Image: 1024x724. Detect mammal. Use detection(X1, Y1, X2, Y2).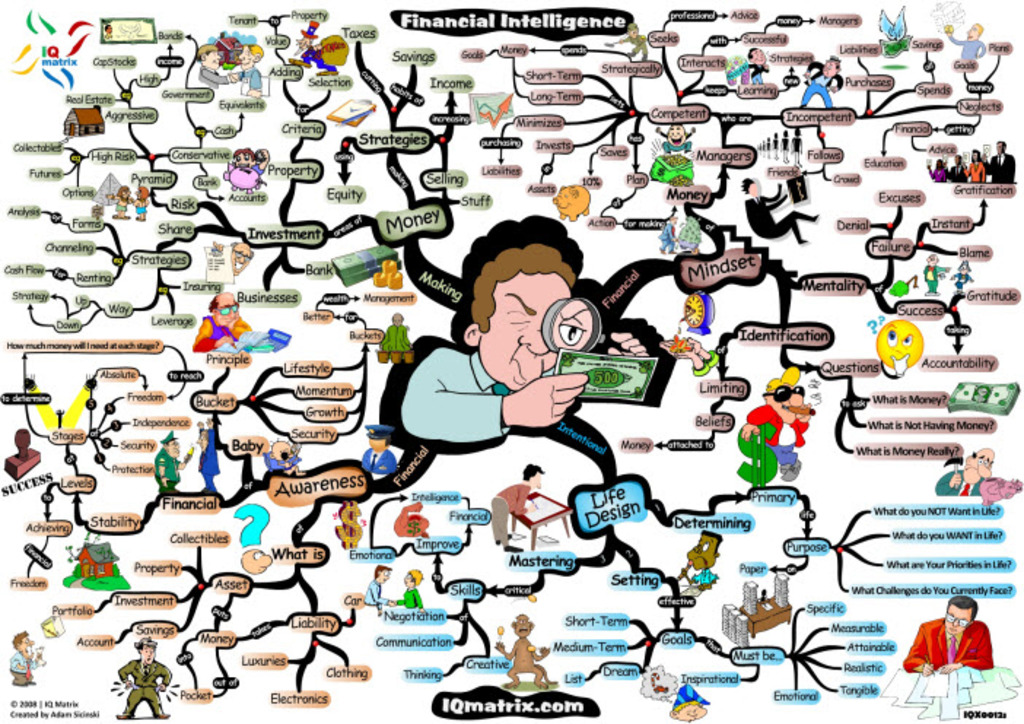
detection(197, 47, 236, 88).
